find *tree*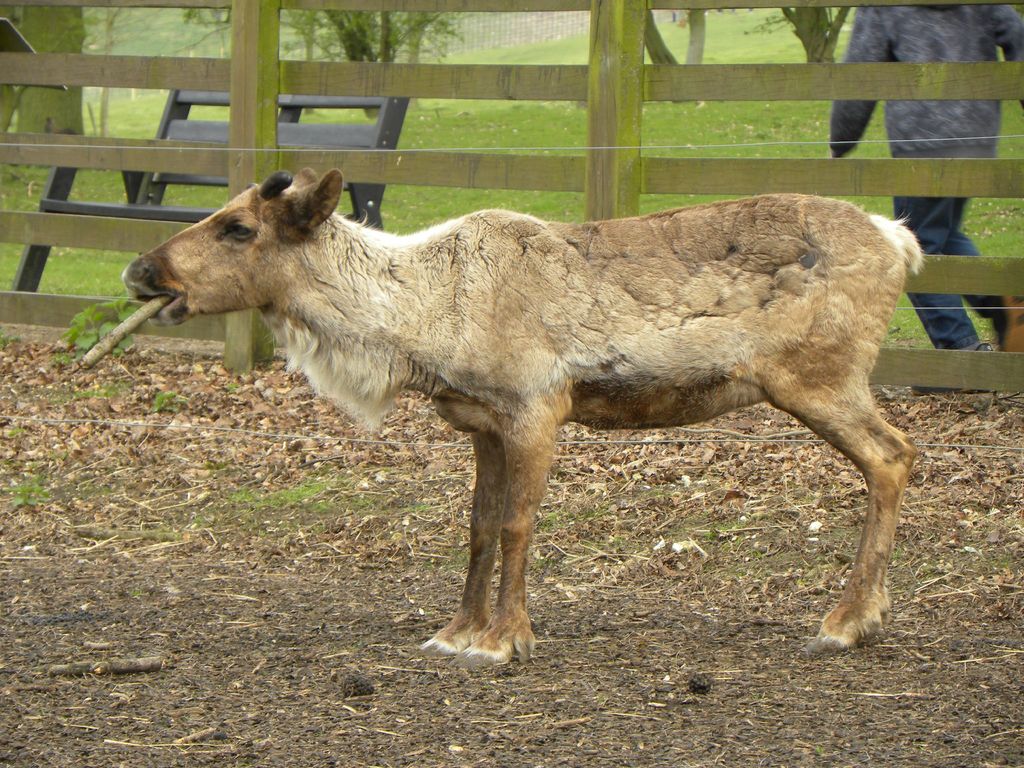
639, 6, 710, 103
